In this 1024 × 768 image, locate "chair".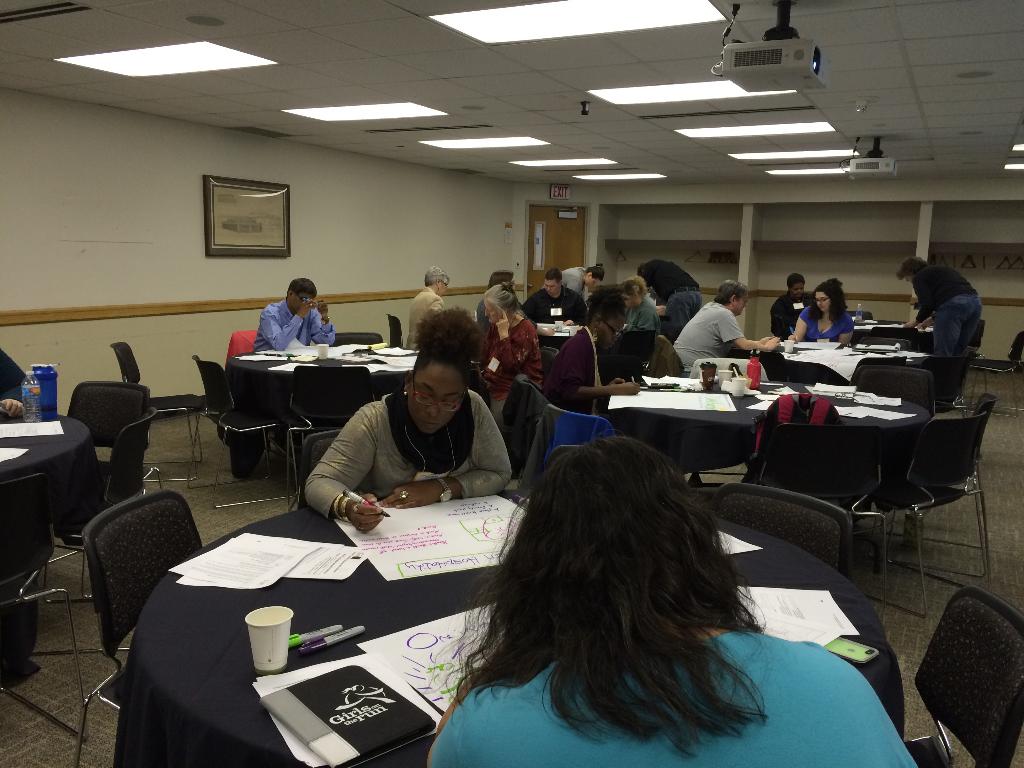
Bounding box: <box>858,337,906,347</box>.
